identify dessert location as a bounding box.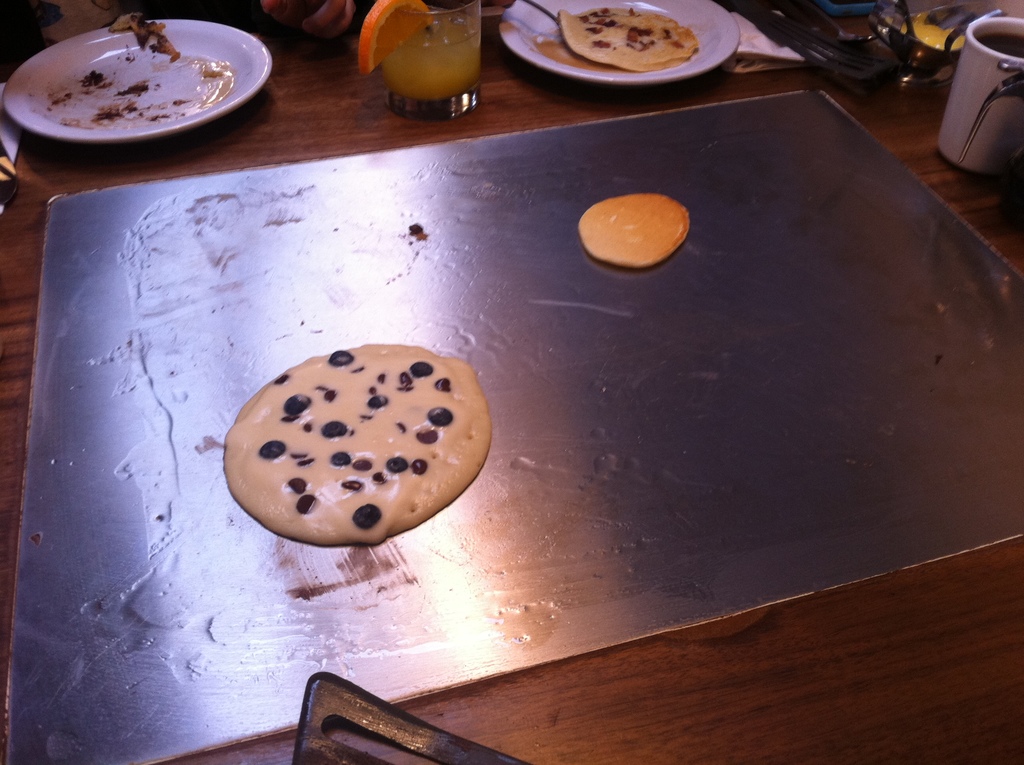
{"x1": 554, "y1": 5, "x2": 701, "y2": 76}.
